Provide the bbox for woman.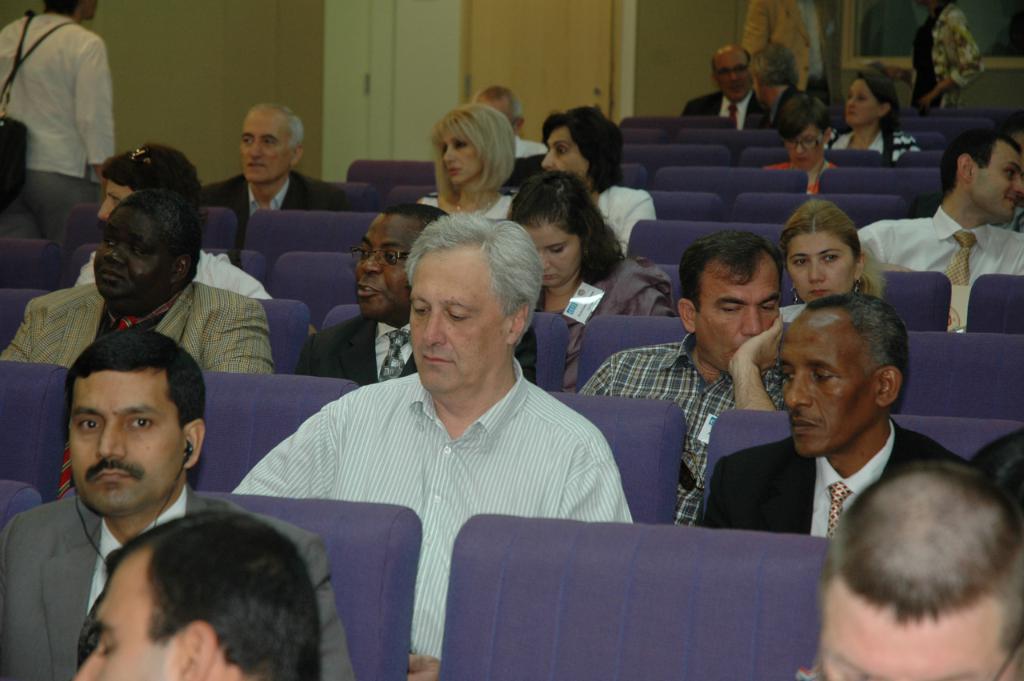
[left=541, top=106, right=657, bottom=259].
